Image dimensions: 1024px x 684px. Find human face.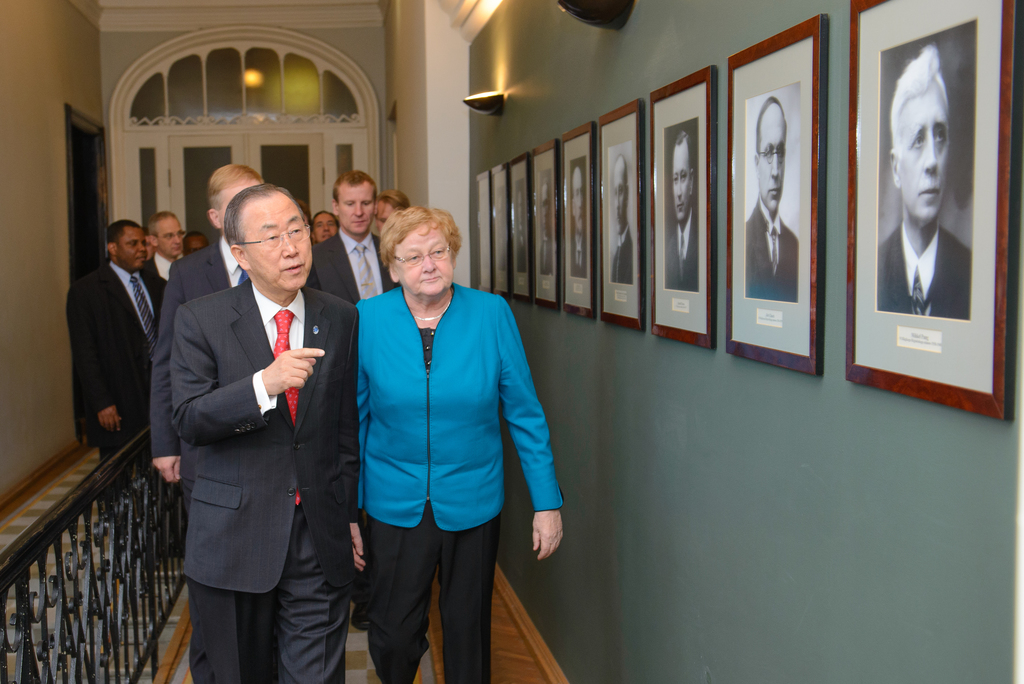
(761,110,783,220).
